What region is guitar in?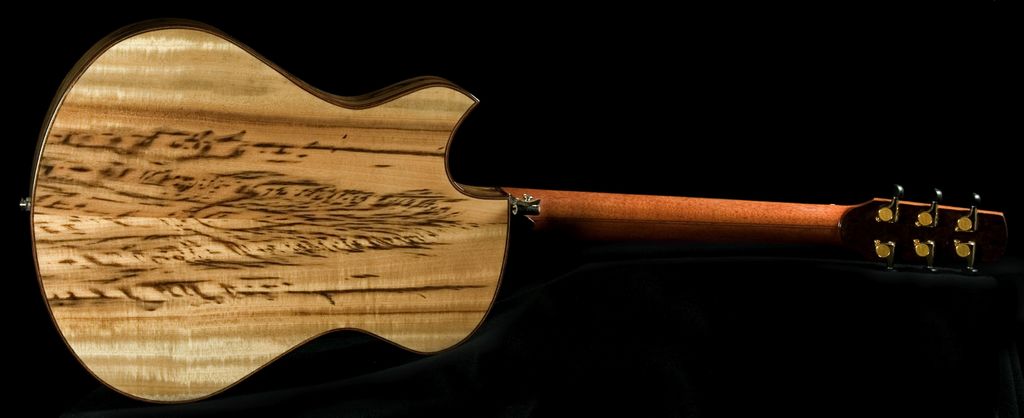
[58,31,981,417].
